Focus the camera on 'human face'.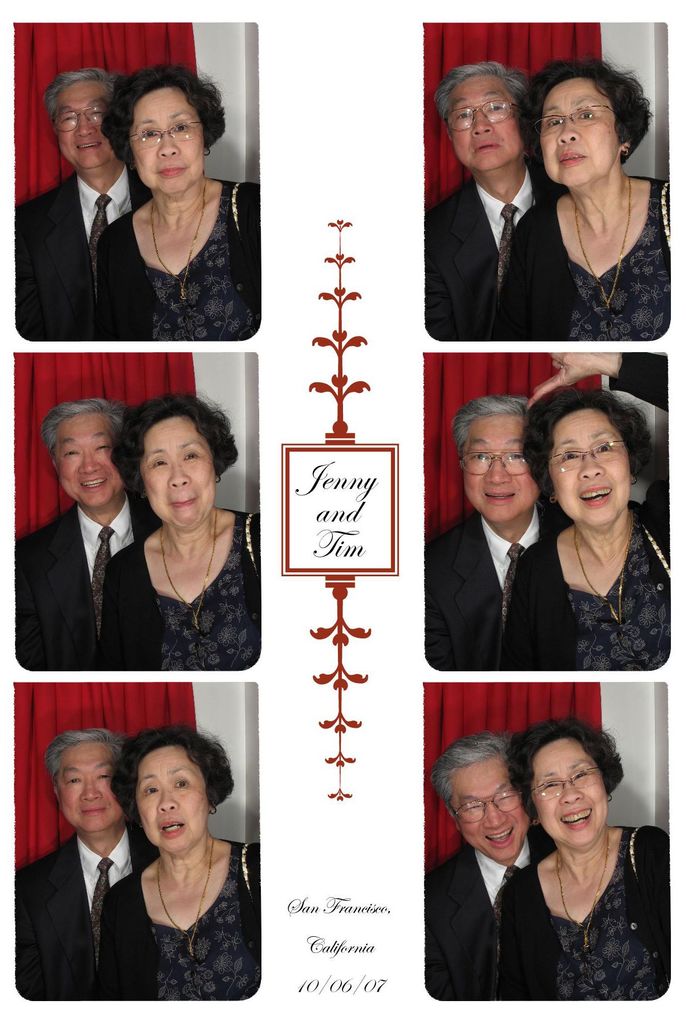
Focus region: 553,405,634,524.
